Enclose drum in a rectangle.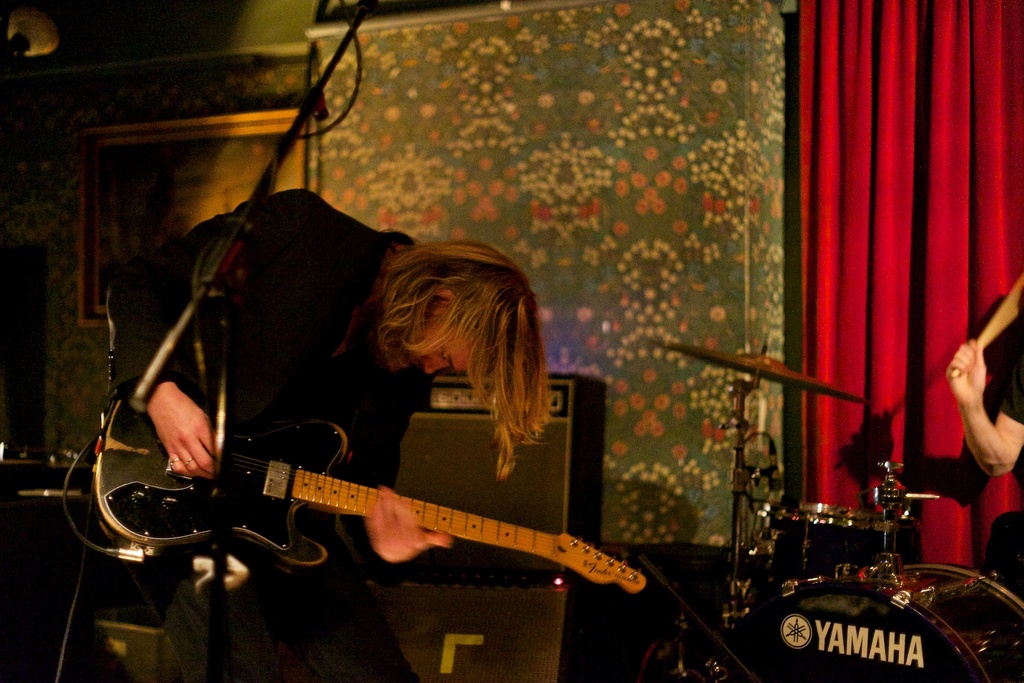
(772, 505, 910, 575).
